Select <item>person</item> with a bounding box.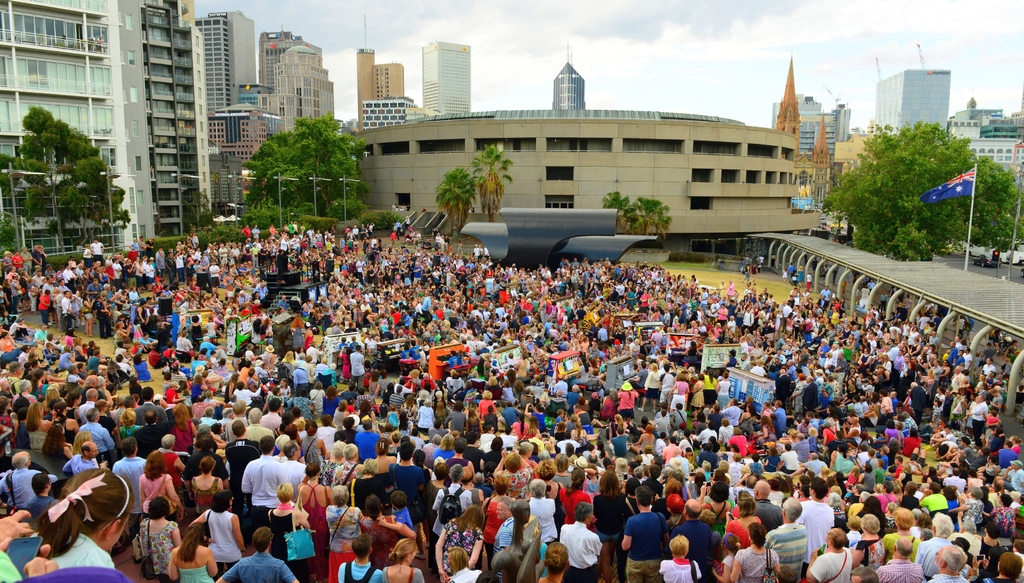
x1=493, y1=452, x2=535, y2=489.
